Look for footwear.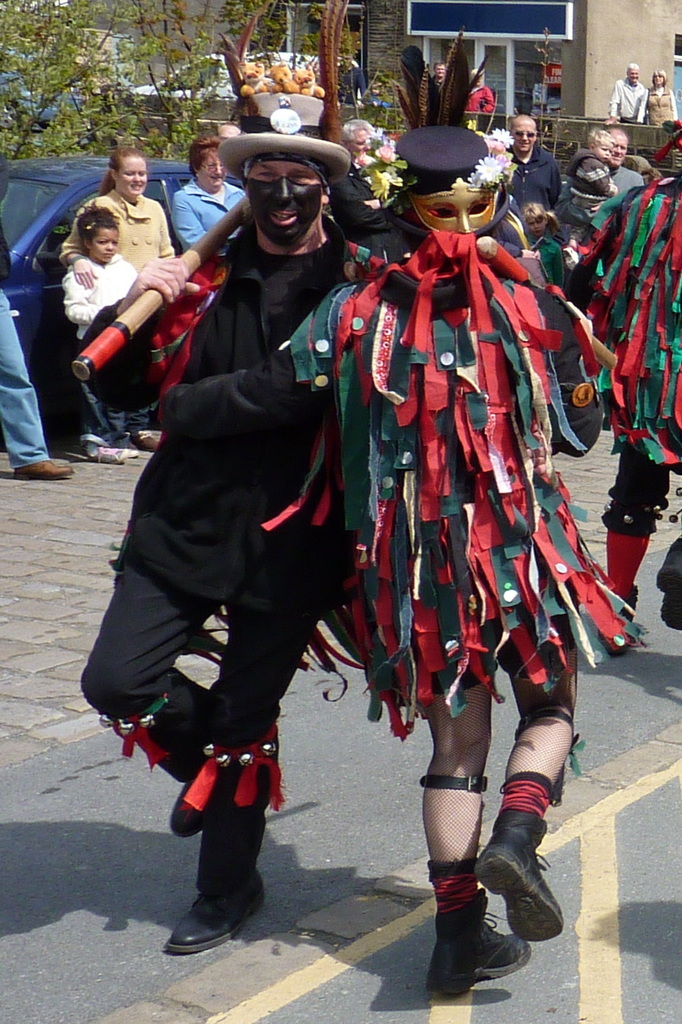
Found: <box>450,924,536,1005</box>.
